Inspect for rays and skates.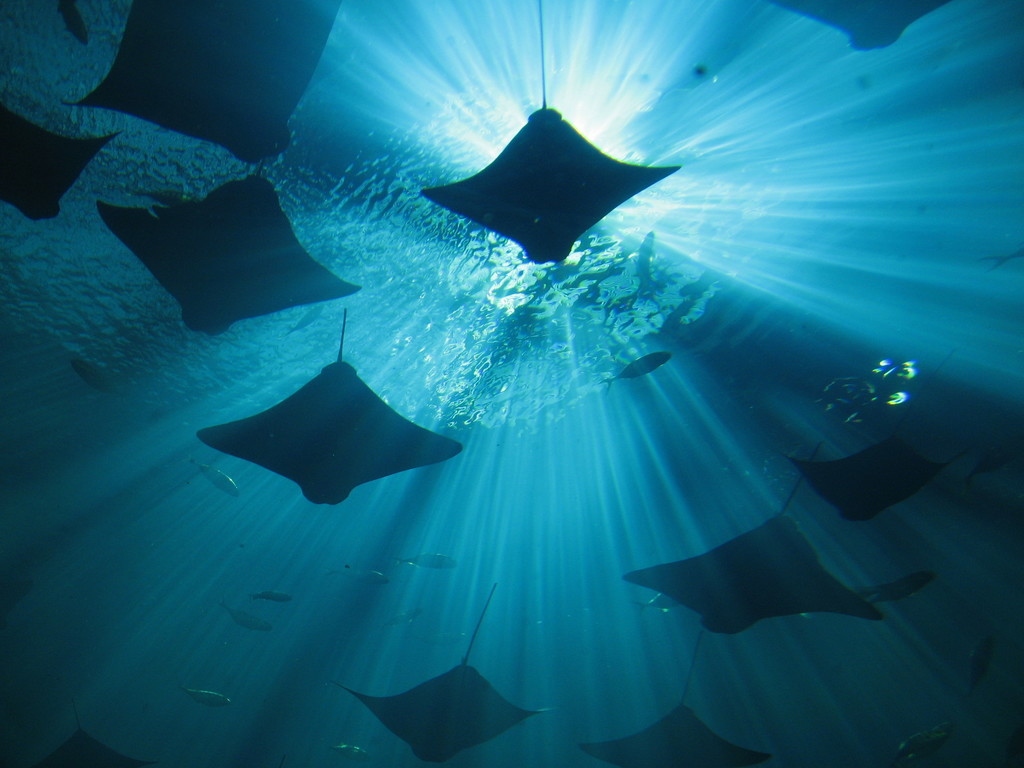
Inspection: crop(579, 632, 774, 767).
